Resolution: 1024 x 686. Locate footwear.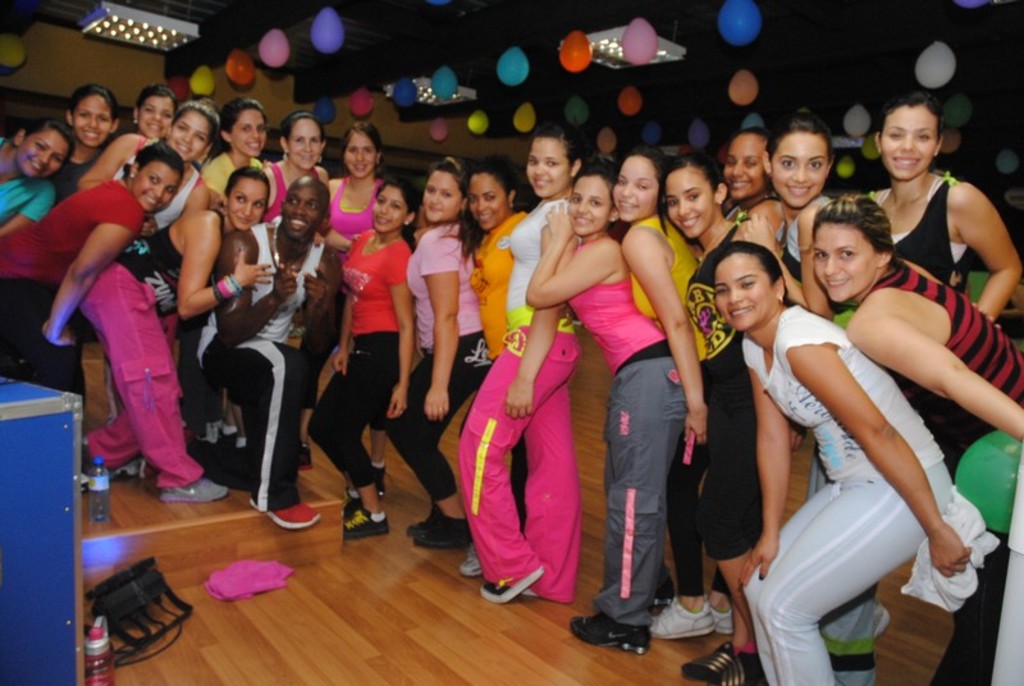
<region>342, 459, 404, 504</region>.
